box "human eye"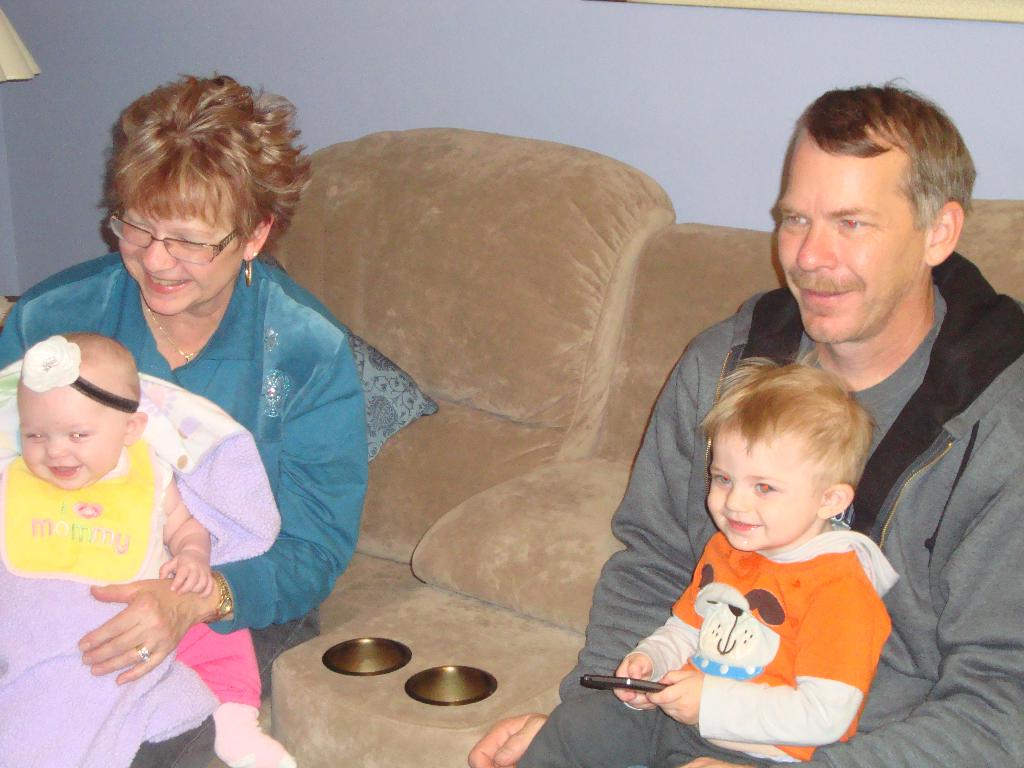
122:217:150:230
